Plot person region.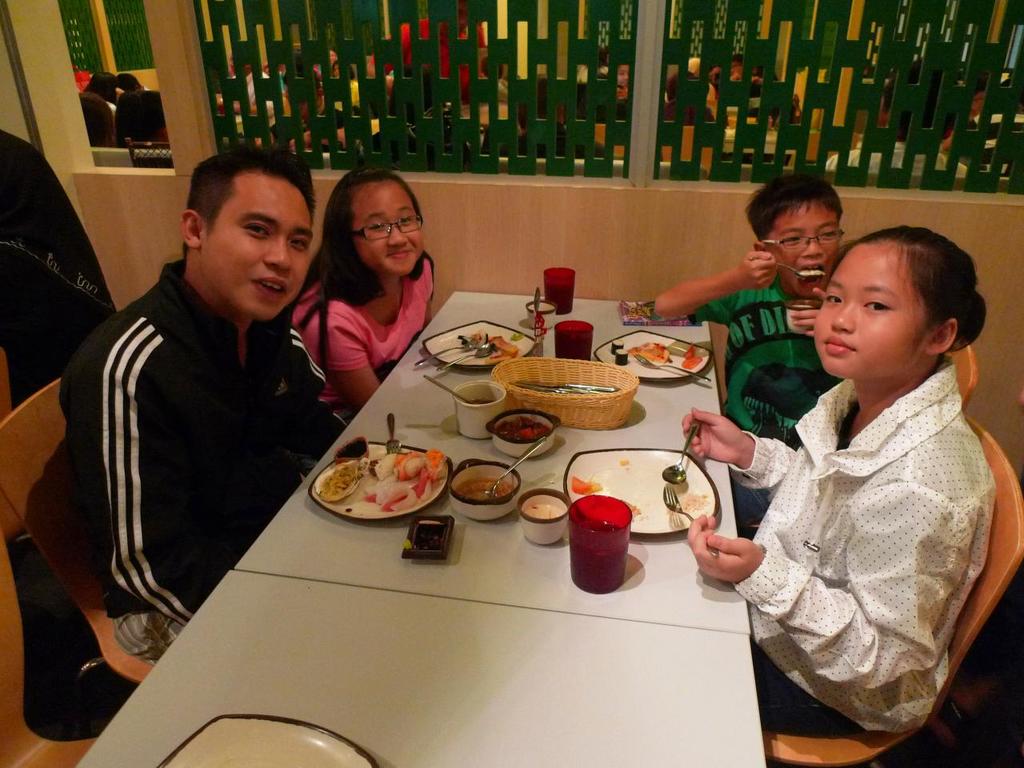
Plotted at select_region(651, 172, 842, 534).
